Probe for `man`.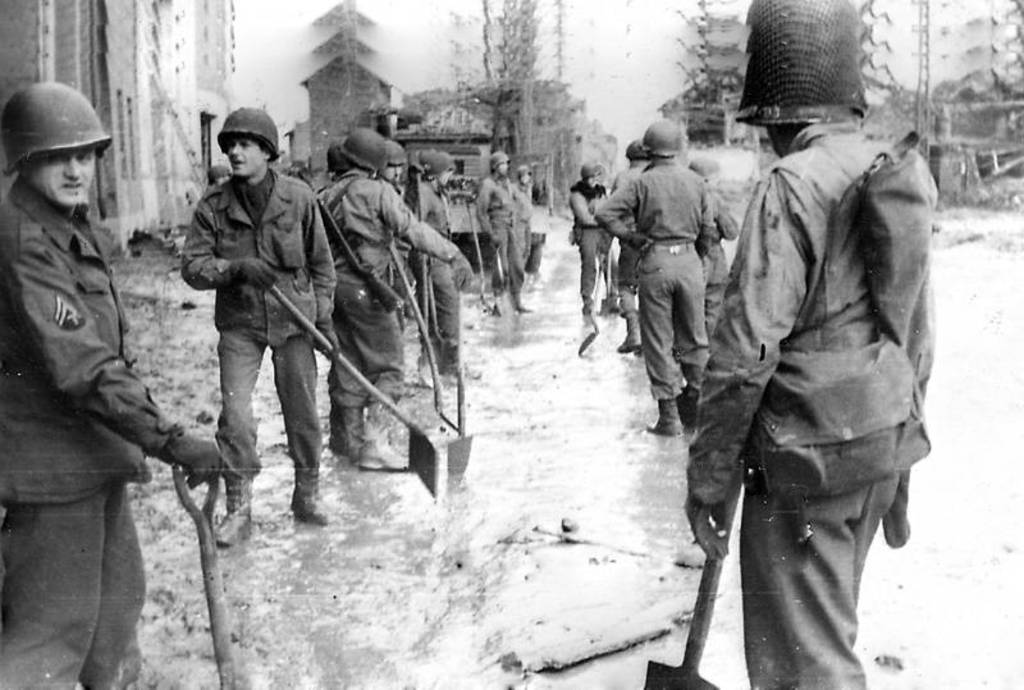
Probe result: x1=472, y1=147, x2=521, y2=319.
